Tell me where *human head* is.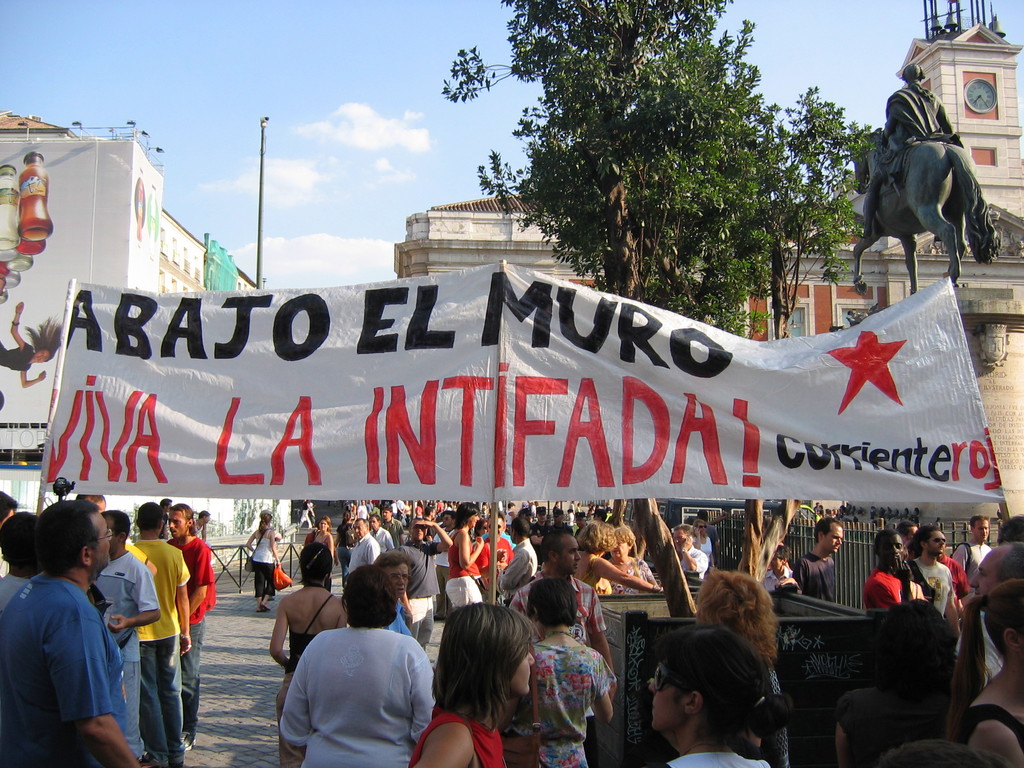
*human head* is at locate(996, 517, 1023, 541).
